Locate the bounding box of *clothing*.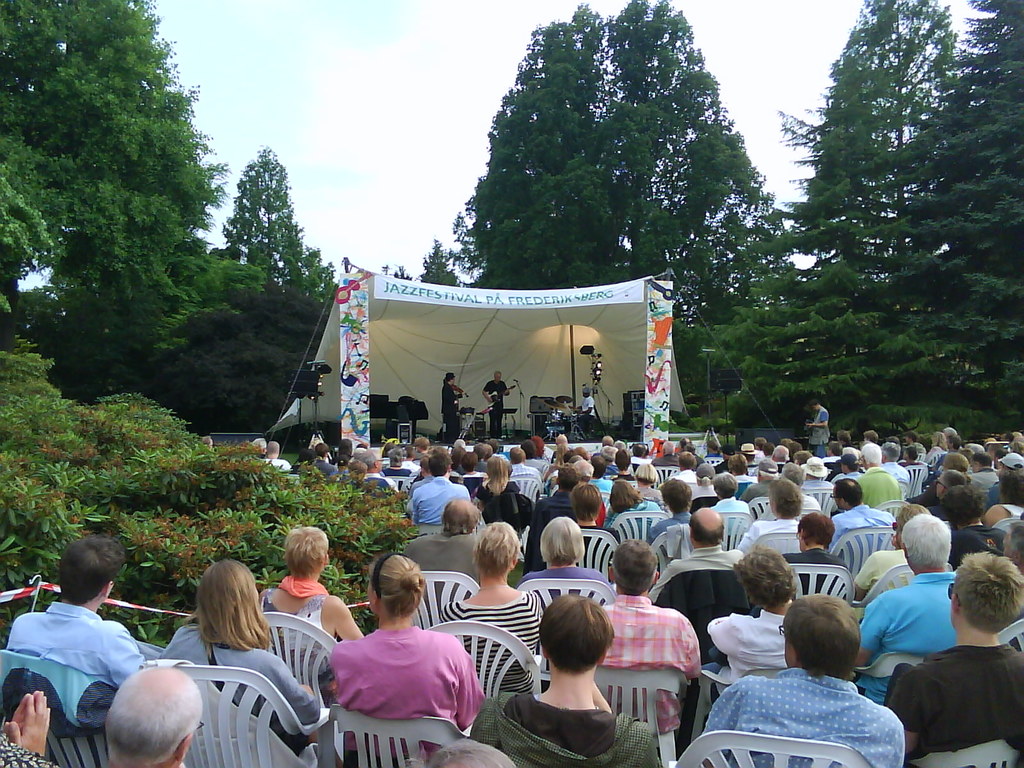
Bounding box: <box>705,611,782,696</box>.
